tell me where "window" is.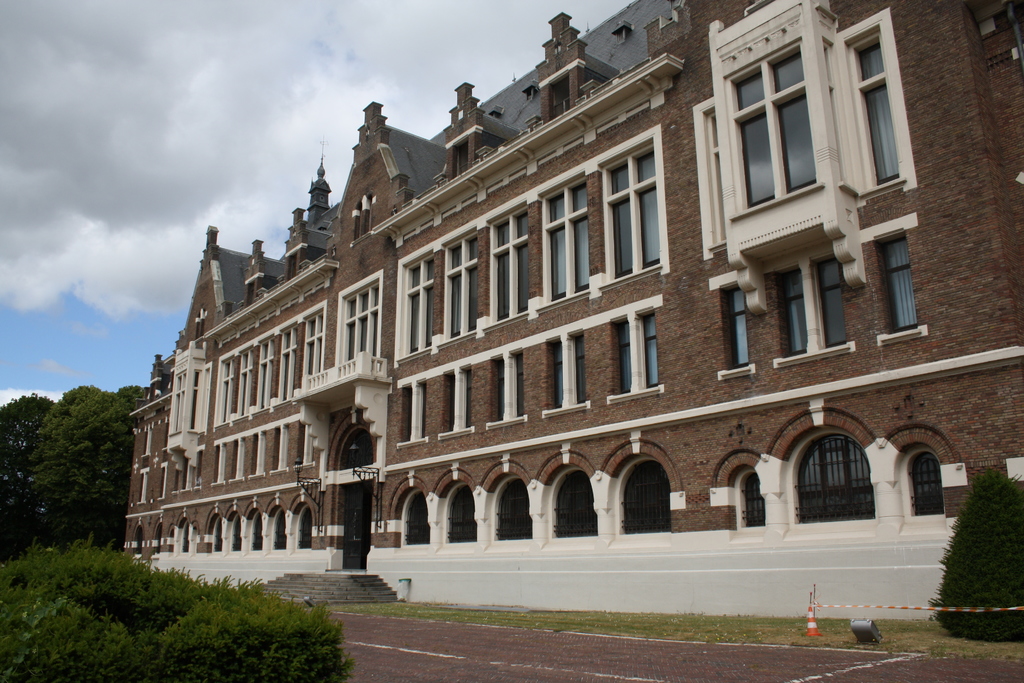
"window" is at (492,363,508,424).
